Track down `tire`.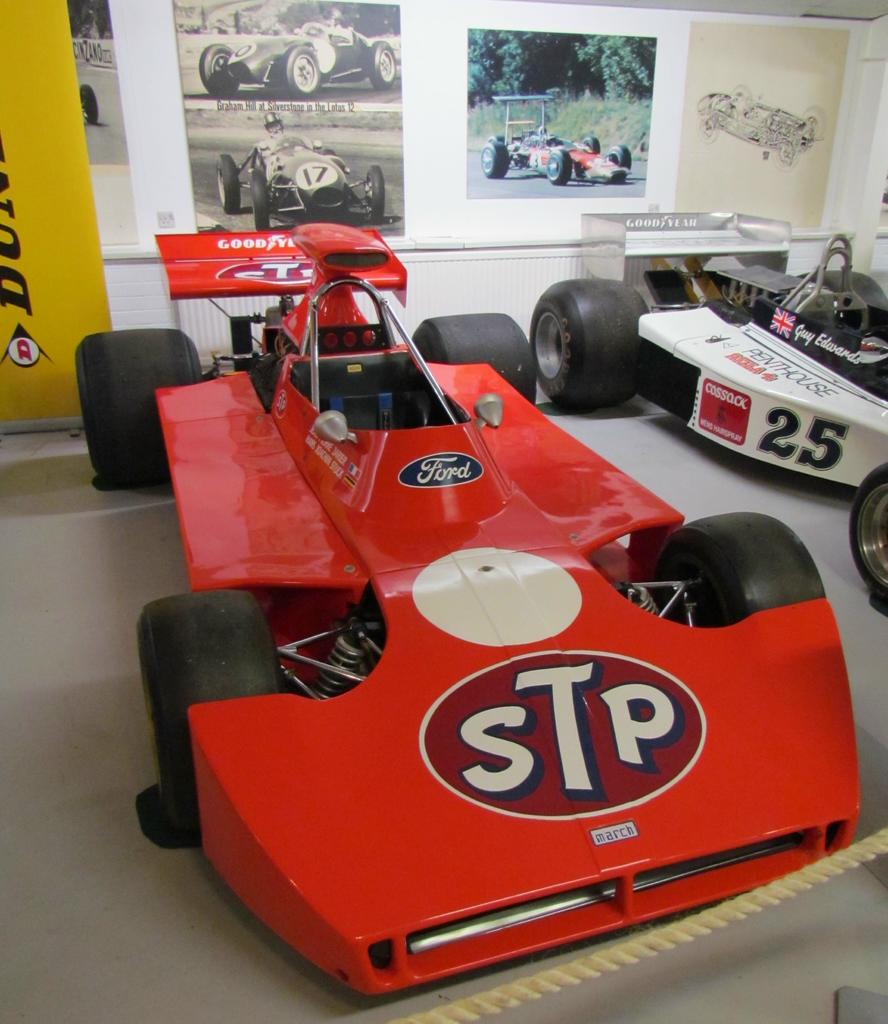
Tracked to (654, 514, 826, 629).
